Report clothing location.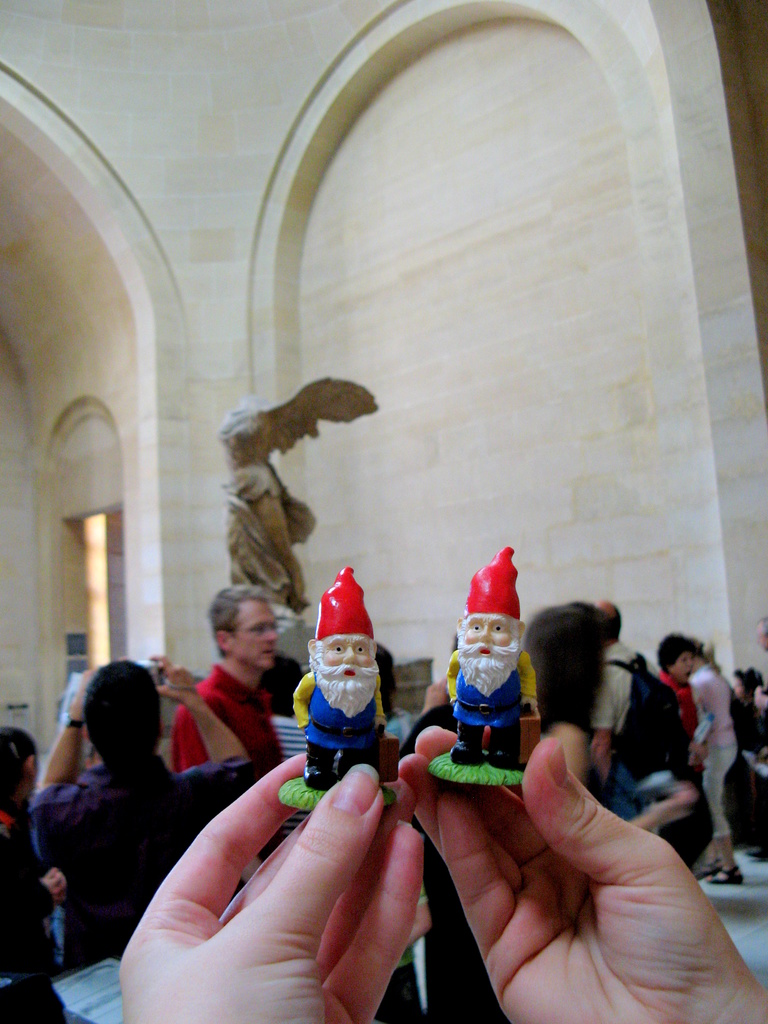
Report: [28,758,250,968].
